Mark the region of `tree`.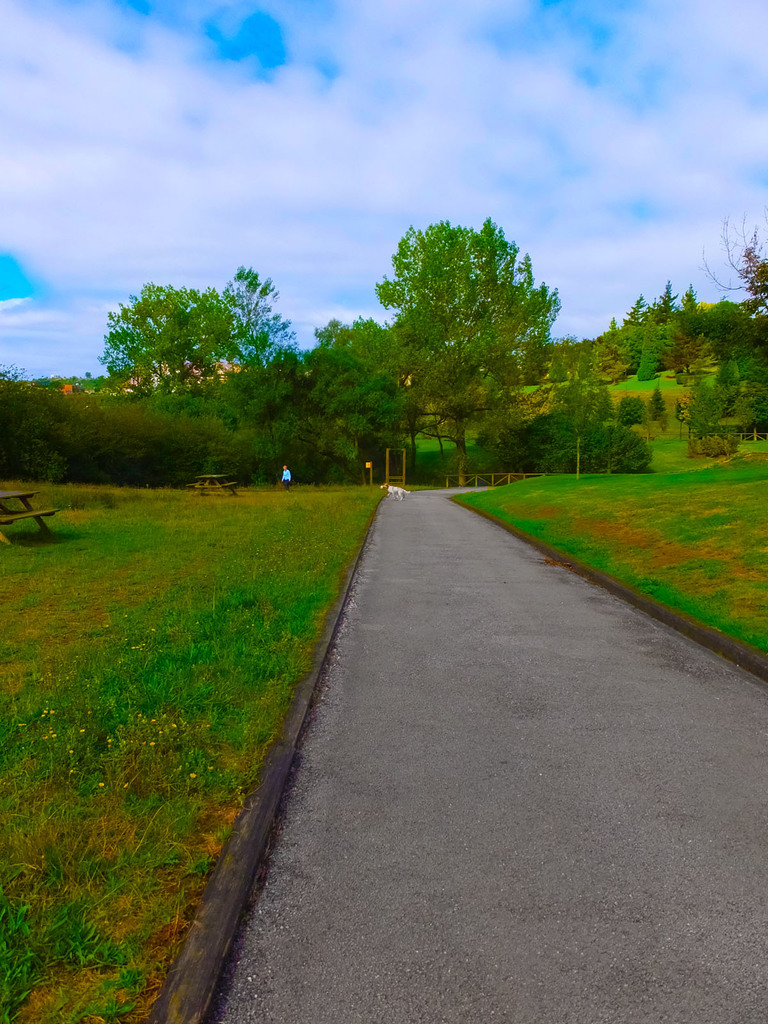
Region: [x1=702, y1=211, x2=767, y2=326].
